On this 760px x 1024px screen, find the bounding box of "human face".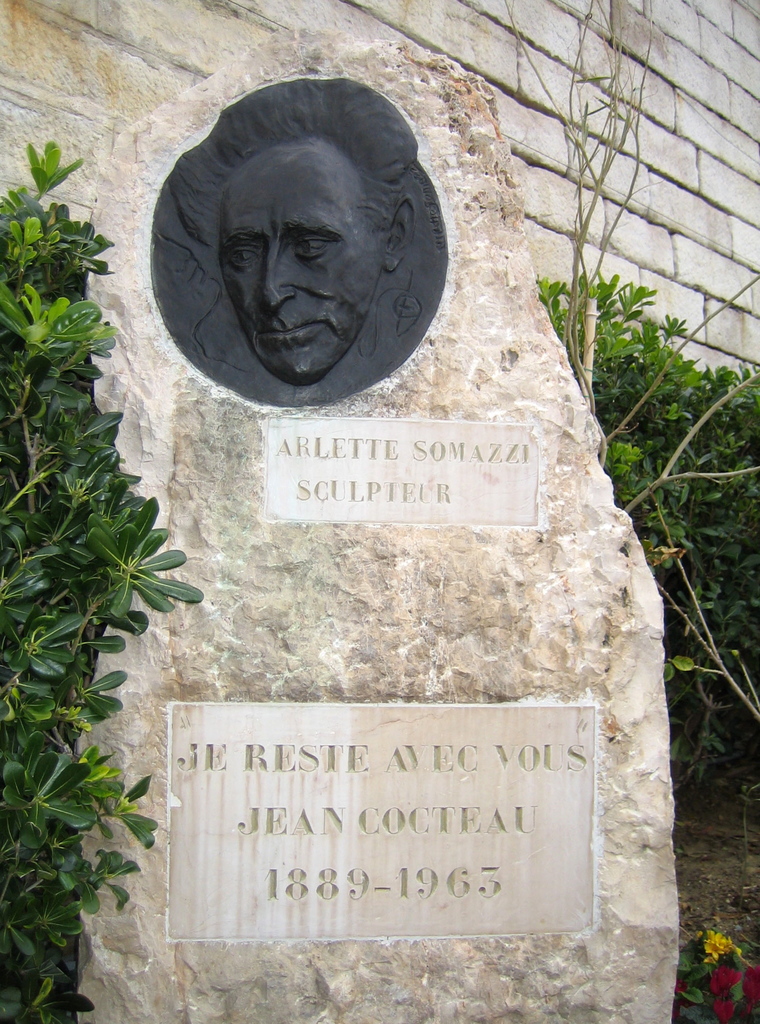
Bounding box: bbox(221, 150, 368, 385).
